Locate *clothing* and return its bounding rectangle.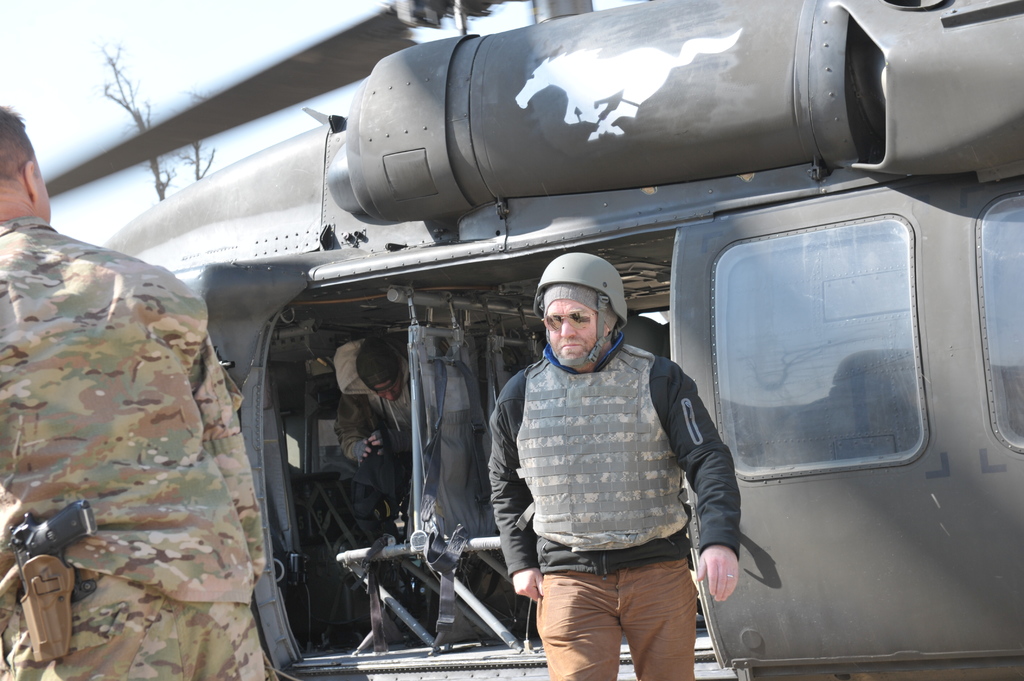
BBox(489, 332, 744, 678).
